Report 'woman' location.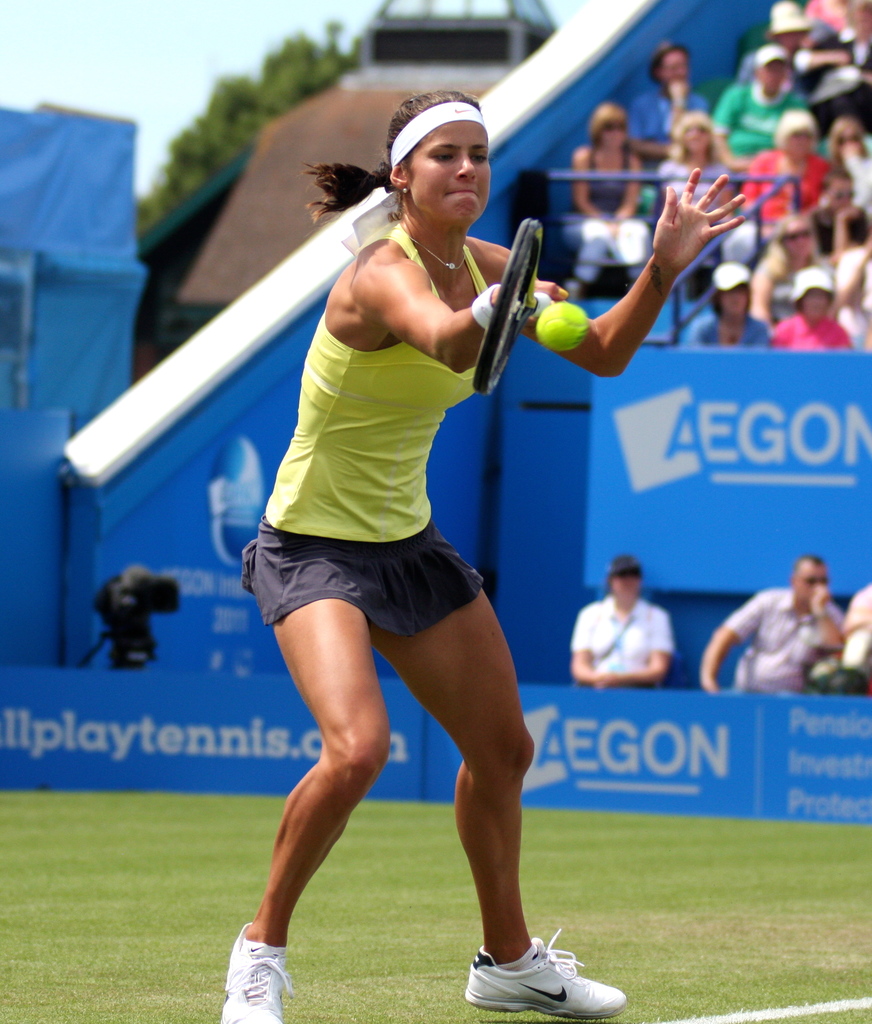
Report: (570, 554, 677, 687).
